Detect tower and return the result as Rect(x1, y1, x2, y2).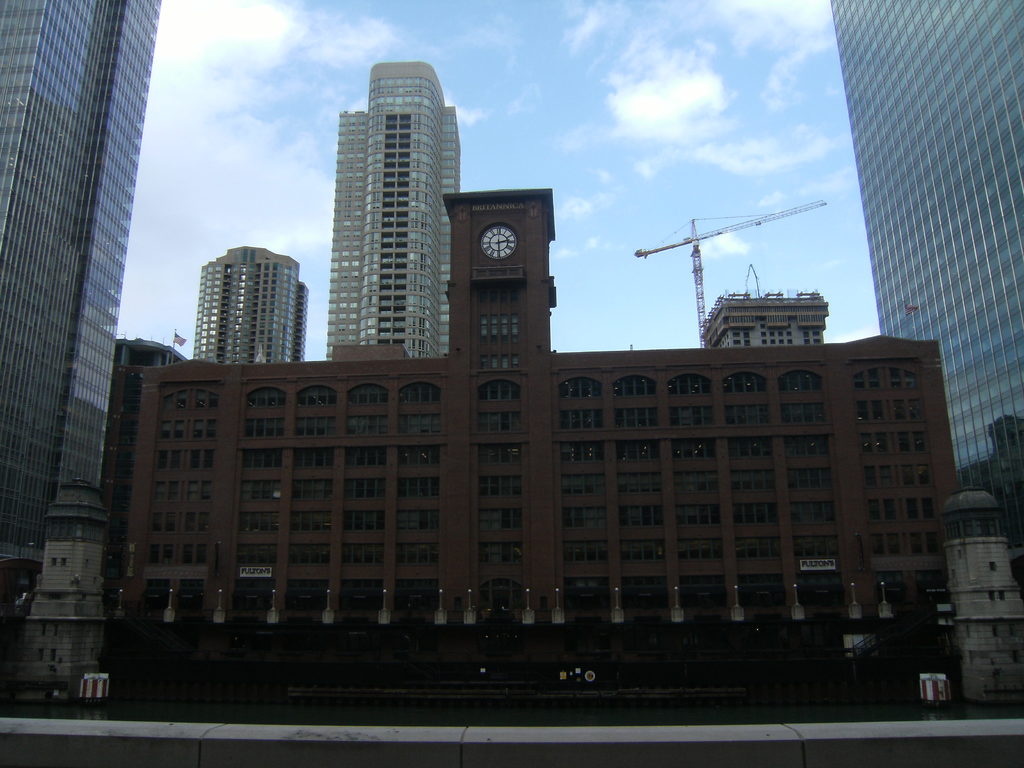
Rect(188, 245, 316, 378).
